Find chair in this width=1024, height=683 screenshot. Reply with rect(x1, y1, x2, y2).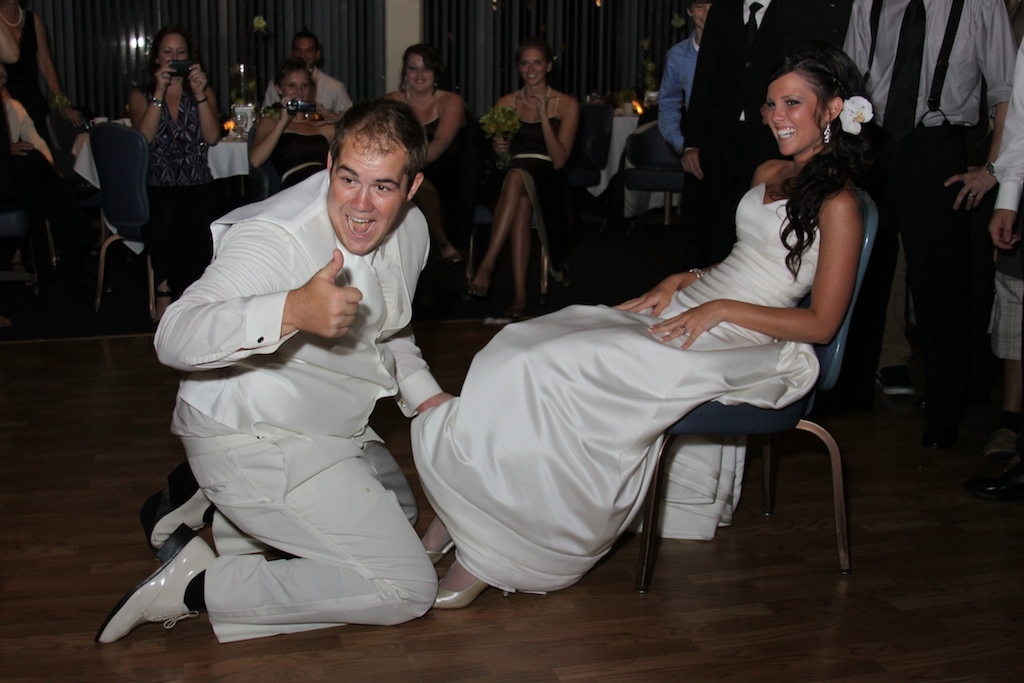
rect(620, 213, 873, 614).
